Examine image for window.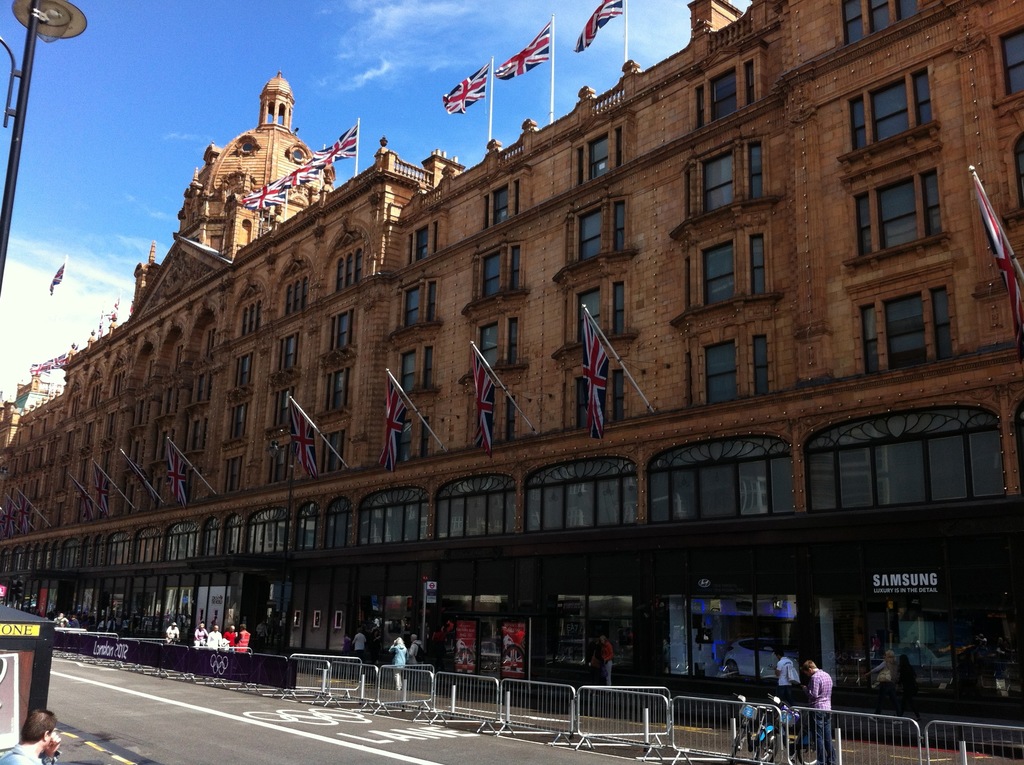
Examination result: select_region(669, 136, 773, 236).
